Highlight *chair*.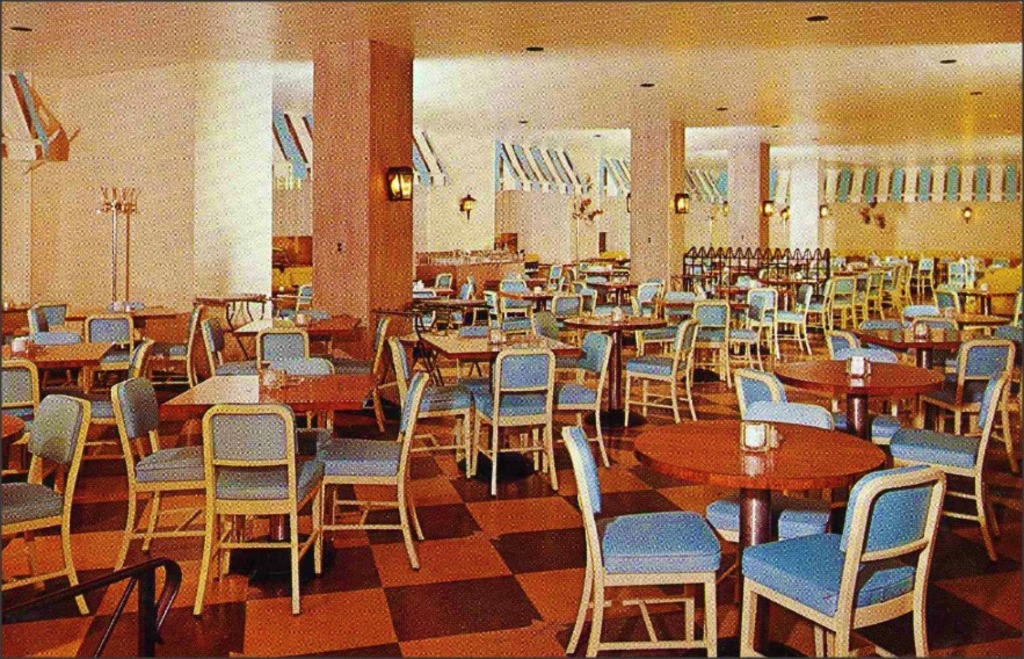
Highlighted region: [29, 330, 78, 349].
